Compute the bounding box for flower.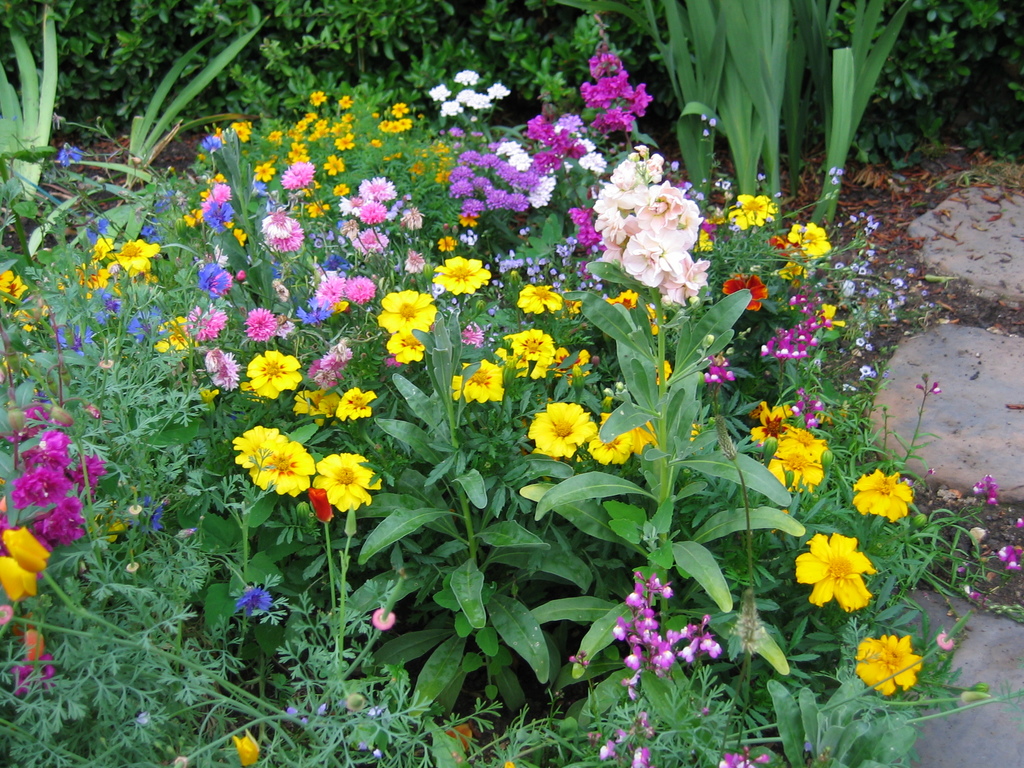
box=[15, 464, 74, 509].
